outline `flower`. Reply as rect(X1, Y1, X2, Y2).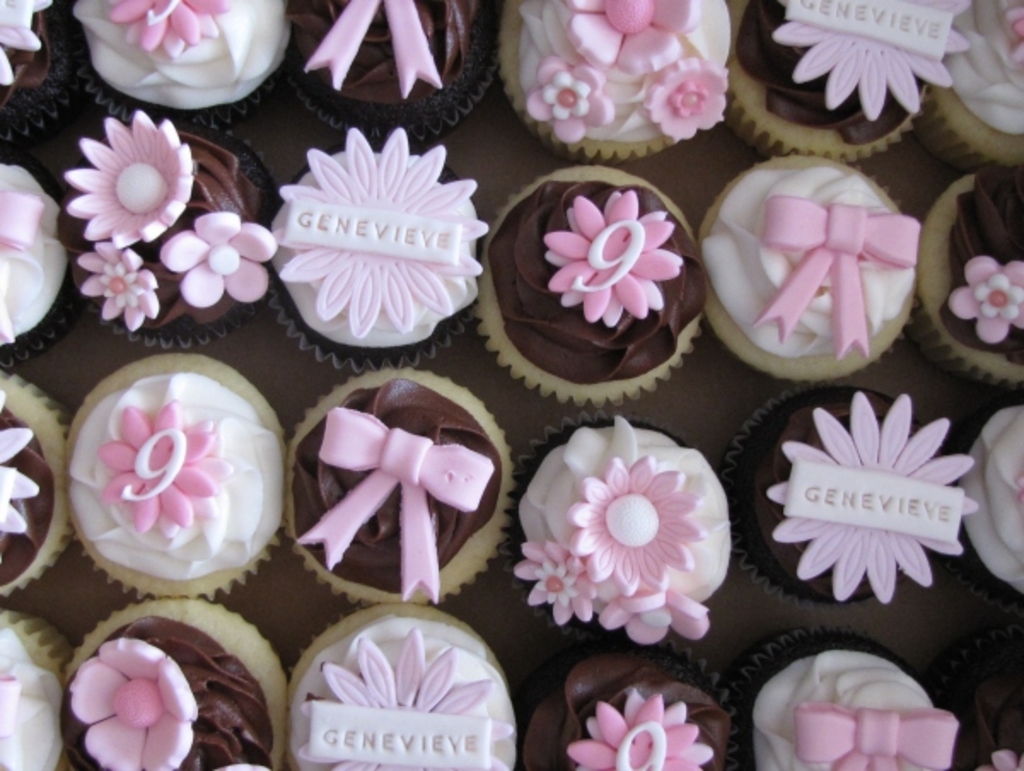
rect(99, 397, 224, 541).
